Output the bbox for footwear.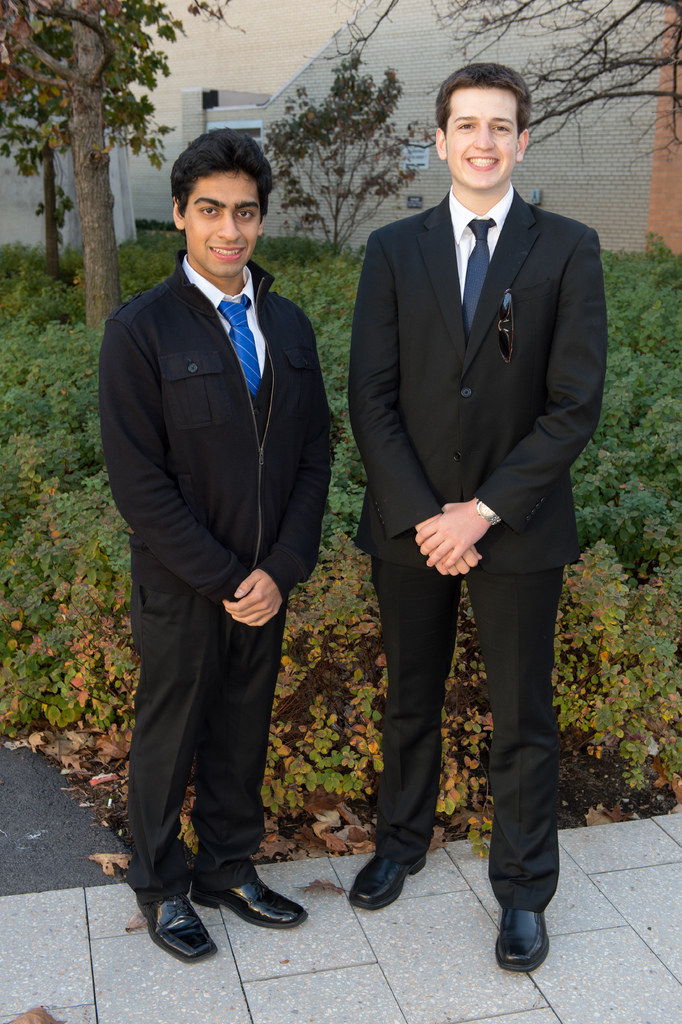
rect(124, 896, 217, 975).
